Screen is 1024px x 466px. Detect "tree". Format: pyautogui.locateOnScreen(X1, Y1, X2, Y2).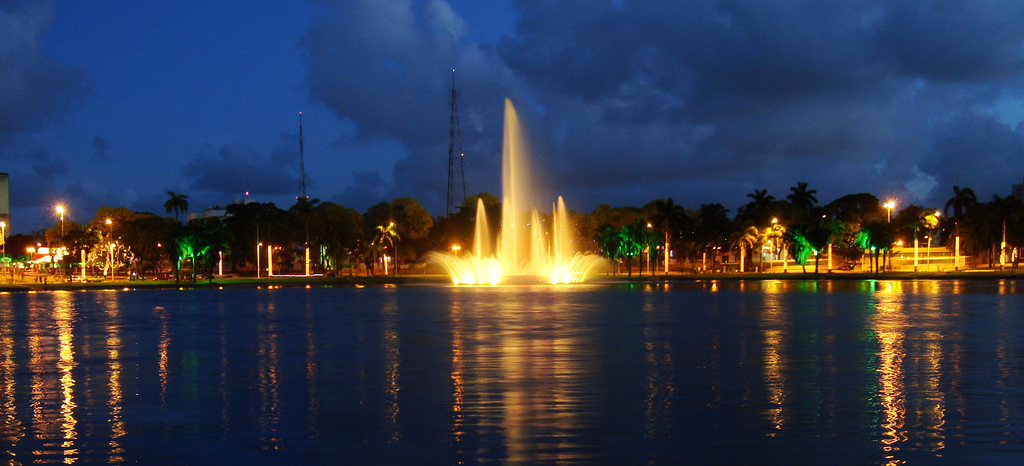
pyautogui.locateOnScreen(699, 205, 739, 237).
